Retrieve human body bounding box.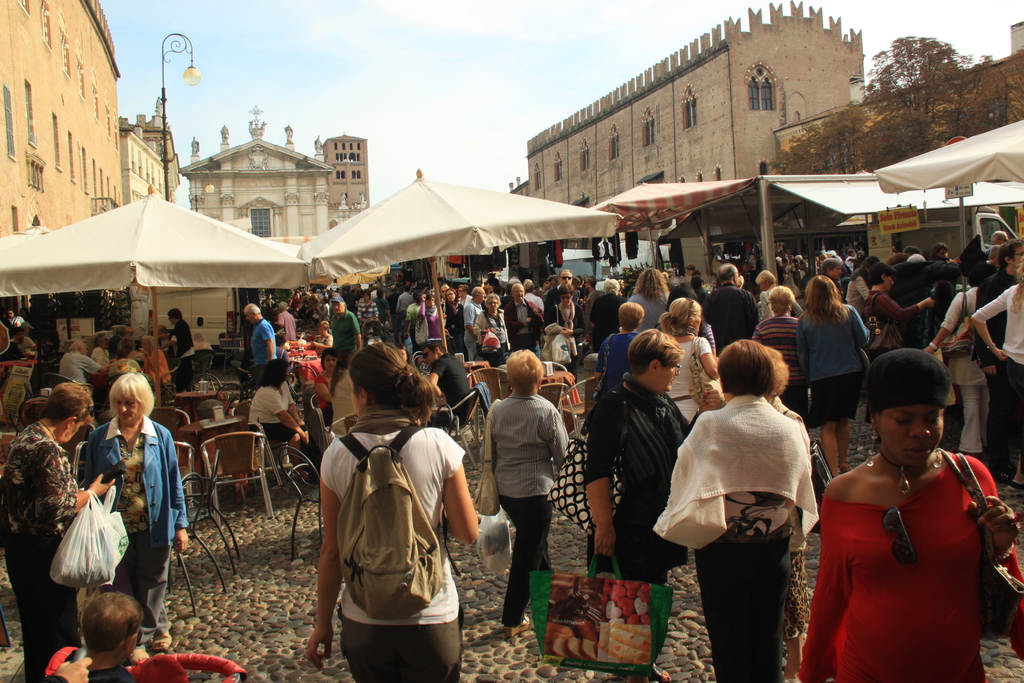
Bounding box: region(802, 363, 998, 682).
